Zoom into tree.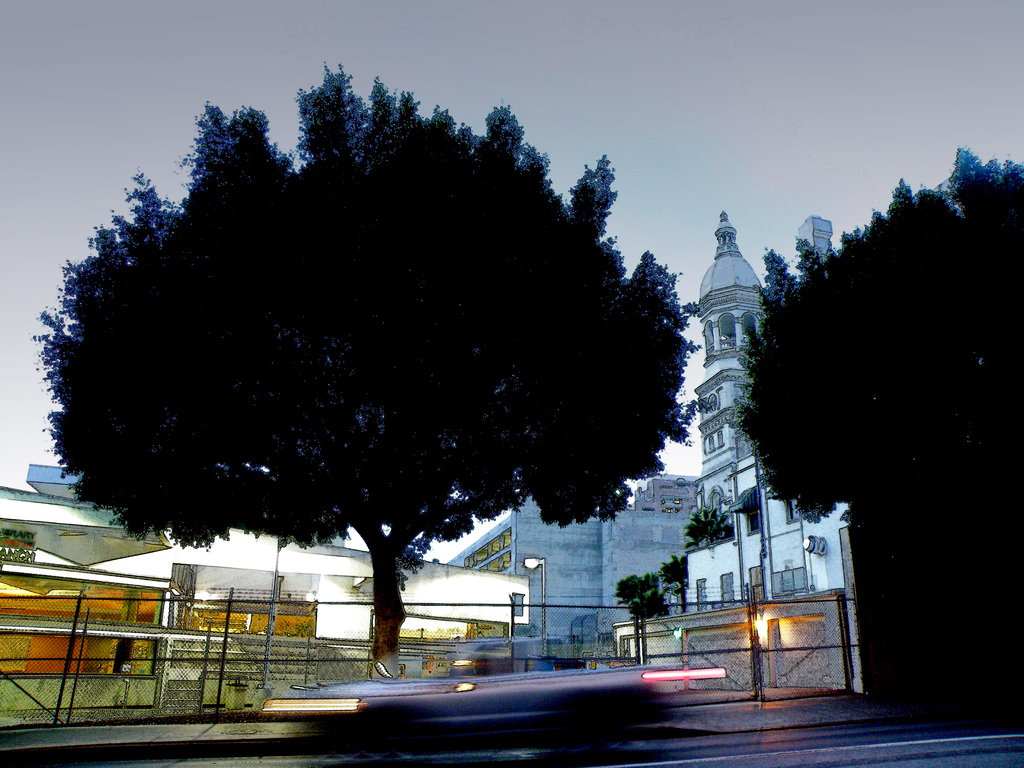
Zoom target: locate(679, 504, 731, 547).
